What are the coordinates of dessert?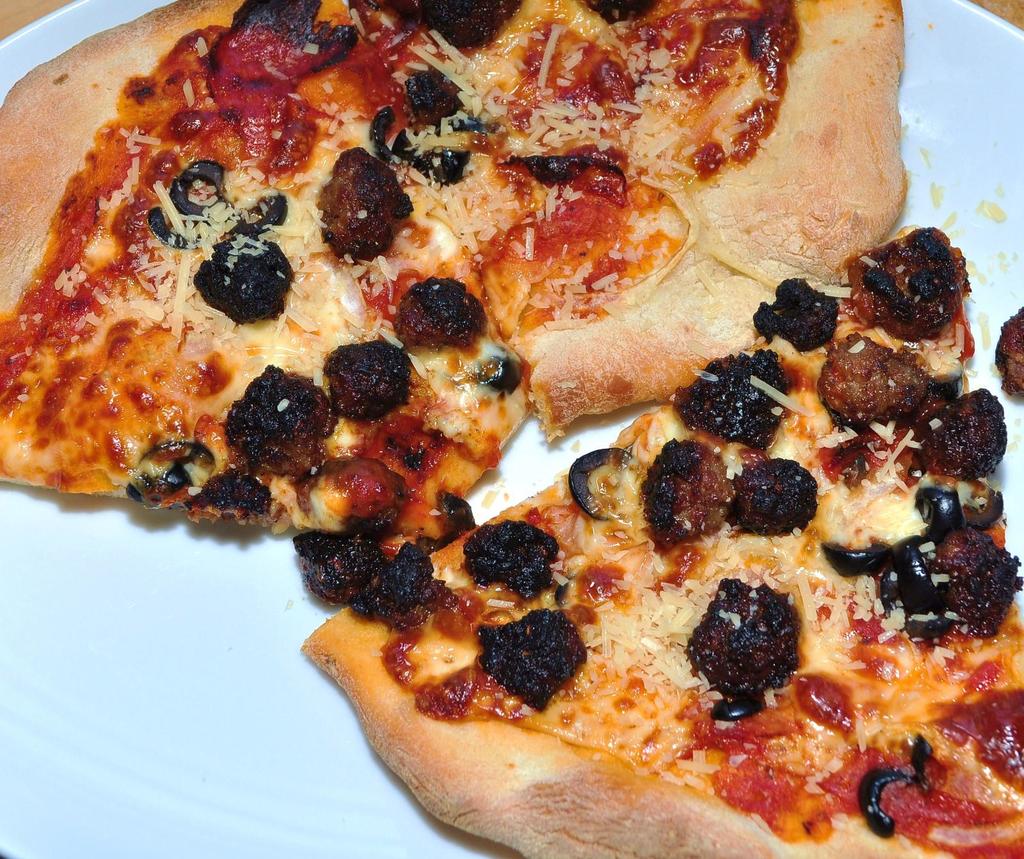
(761, 282, 826, 356).
